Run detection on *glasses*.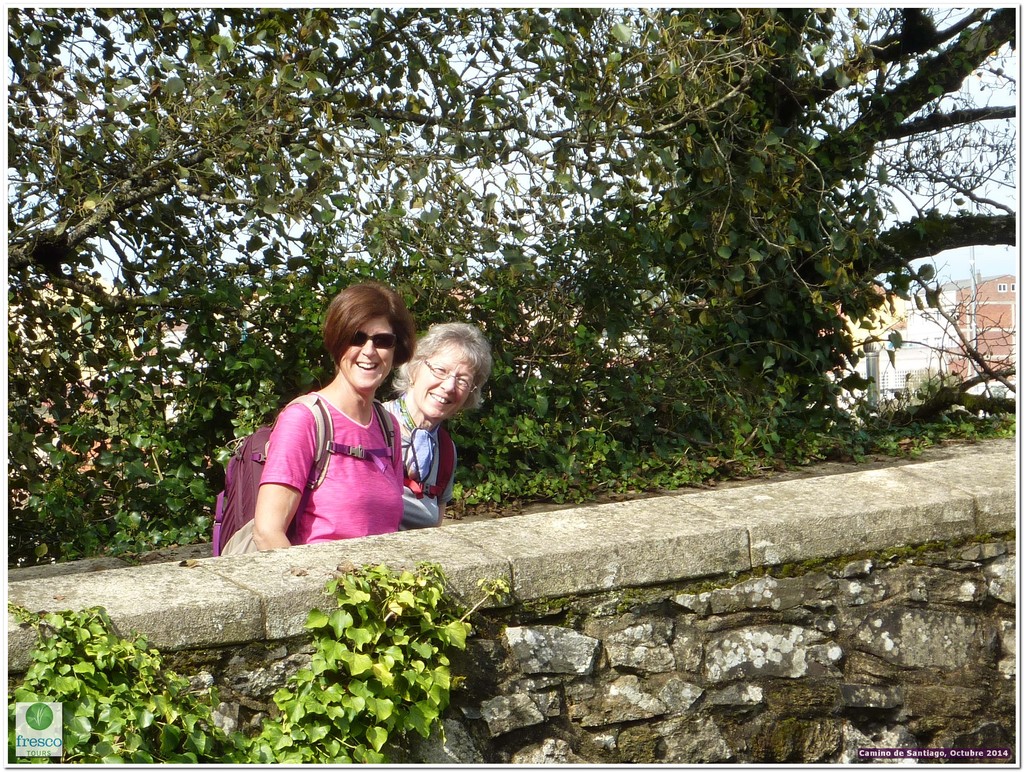
Result: box=[424, 358, 481, 397].
